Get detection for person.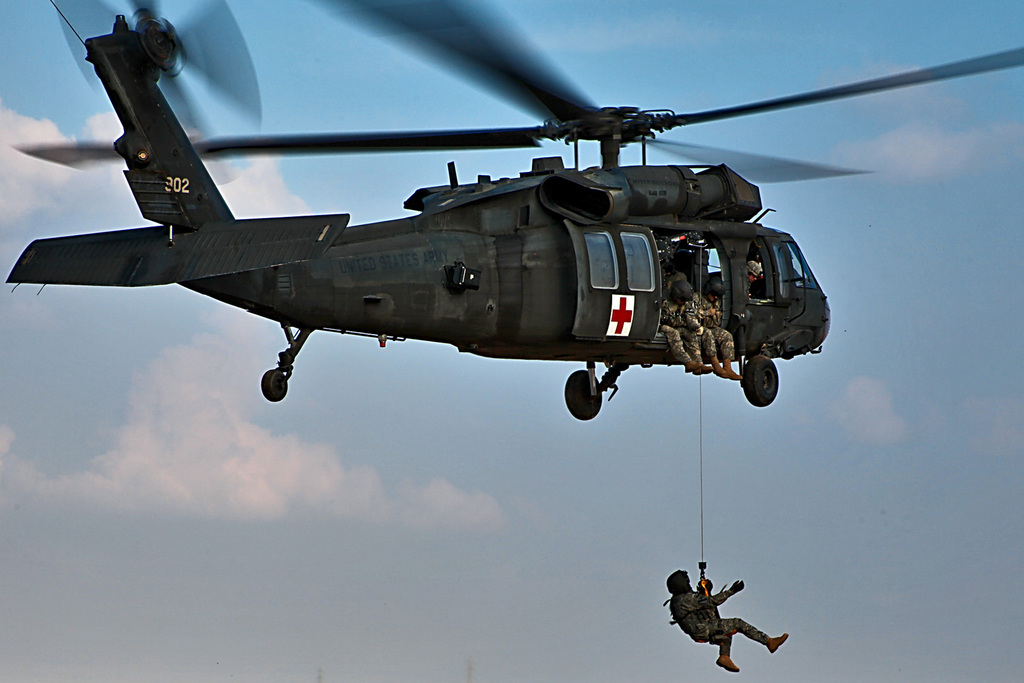
Detection: BBox(735, 243, 771, 304).
